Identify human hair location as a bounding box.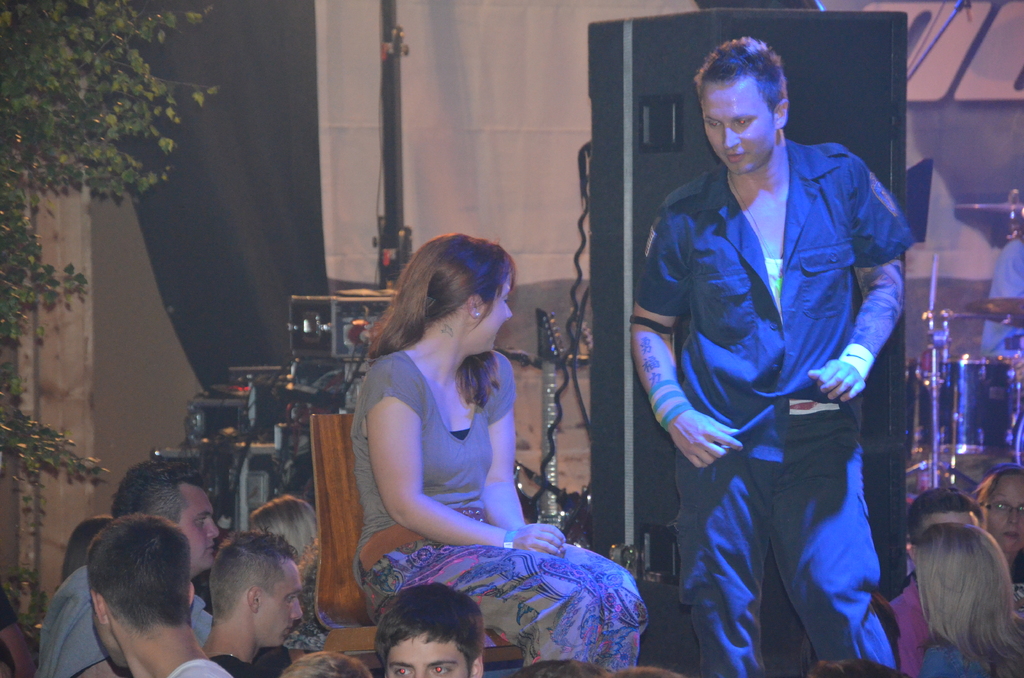
(x1=209, y1=524, x2=300, y2=628).
